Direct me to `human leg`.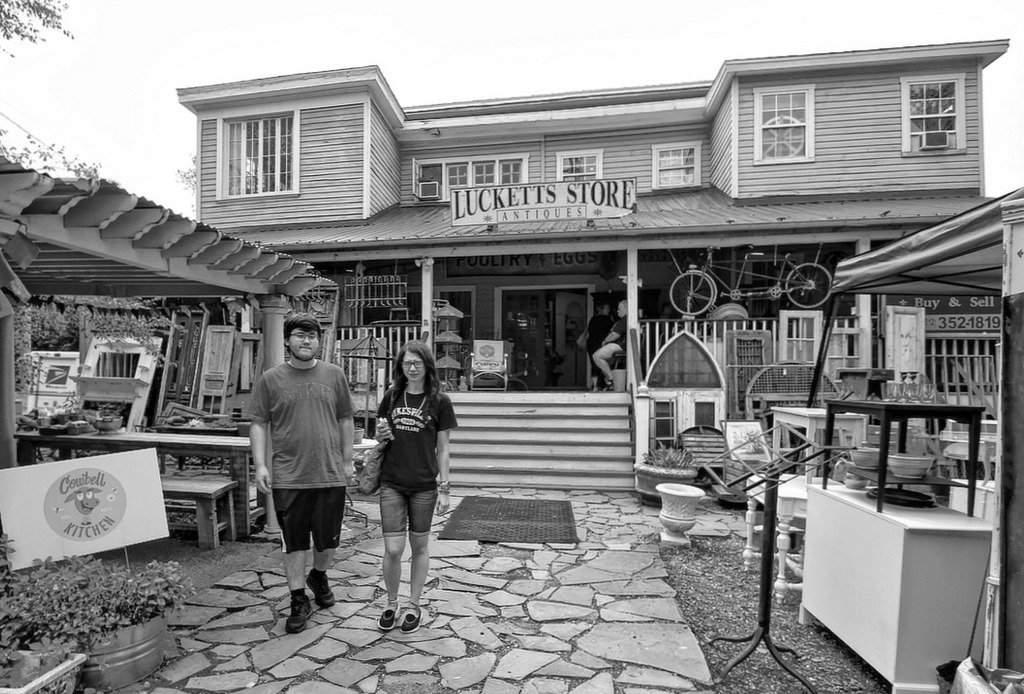
Direction: <region>397, 479, 436, 633</region>.
